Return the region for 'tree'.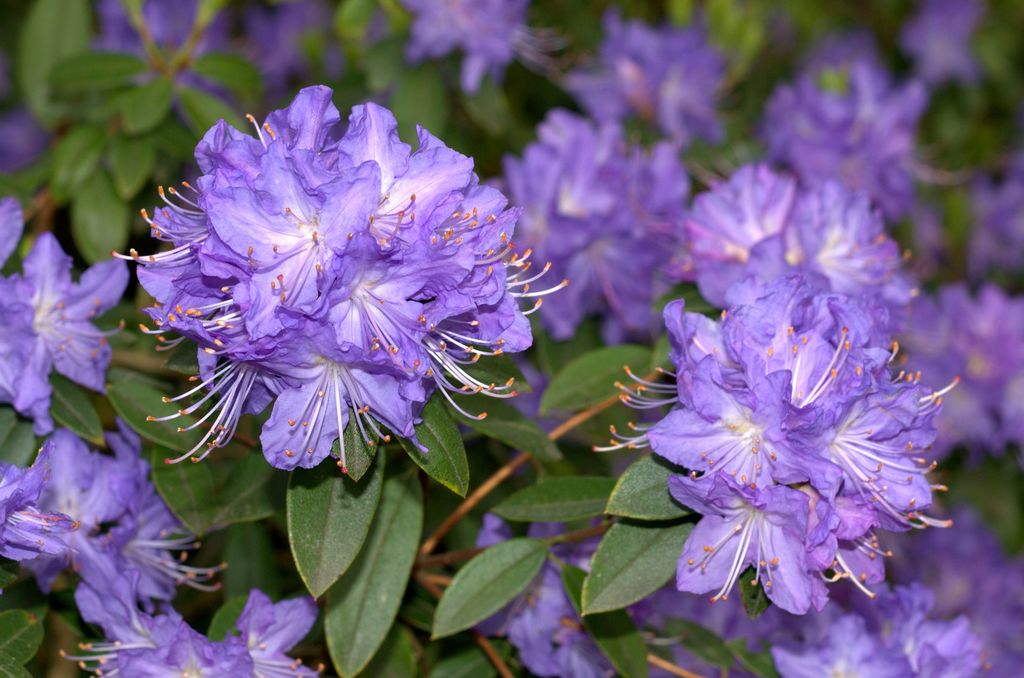
left=0, top=0, right=1023, bottom=677.
